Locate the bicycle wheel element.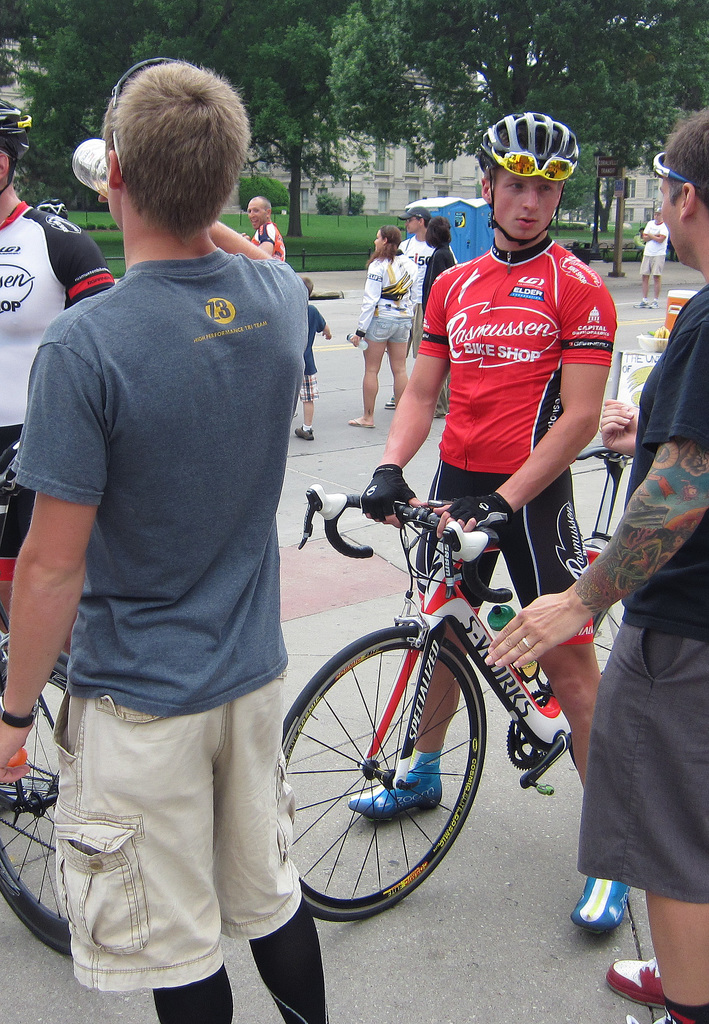
Element bbox: <box>589,598,623,684</box>.
